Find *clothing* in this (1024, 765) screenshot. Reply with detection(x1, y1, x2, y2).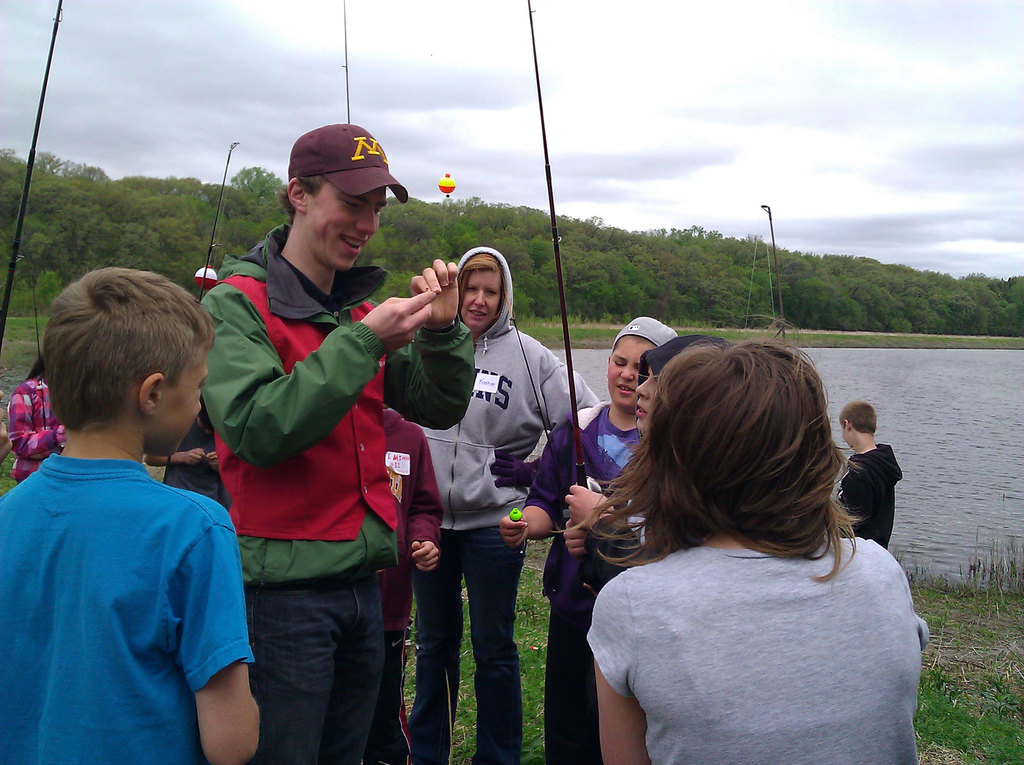
detection(584, 533, 931, 764).
